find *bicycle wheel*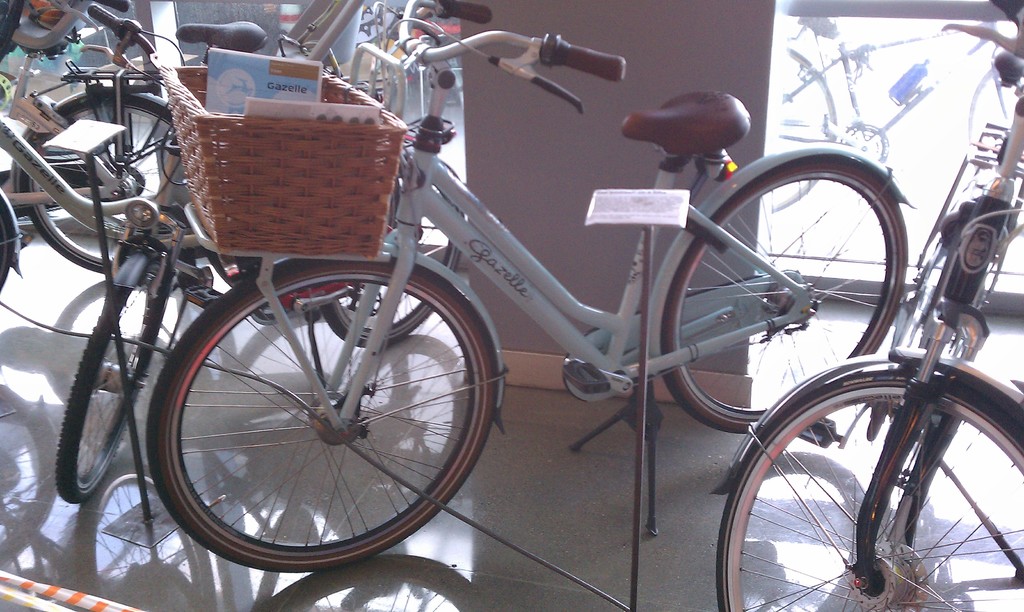
rect(55, 259, 172, 505)
